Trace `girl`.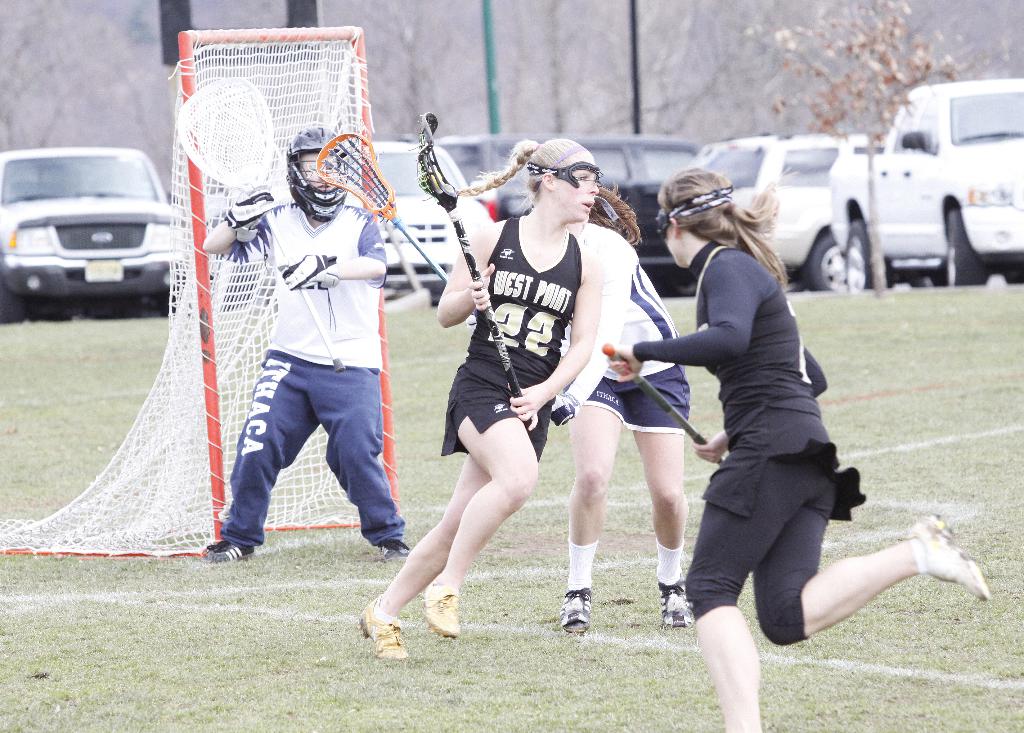
Traced to x1=546, y1=177, x2=693, y2=629.
